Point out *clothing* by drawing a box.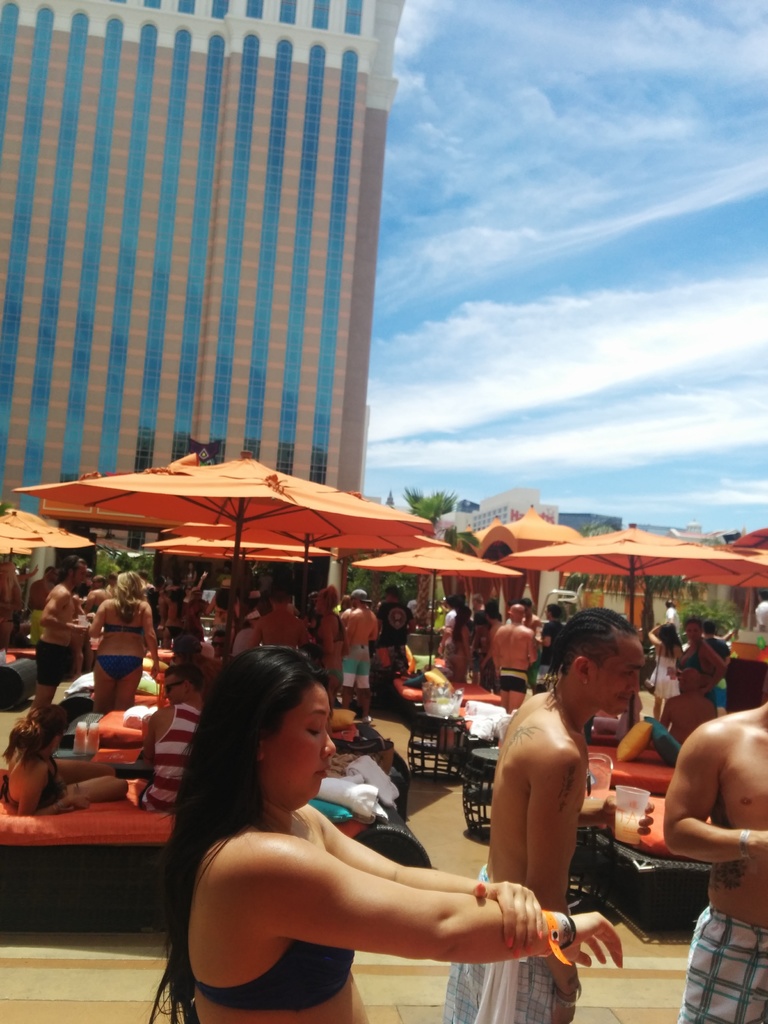
{"x1": 26, "y1": 608, "x2": 45, "y2": 645}.
